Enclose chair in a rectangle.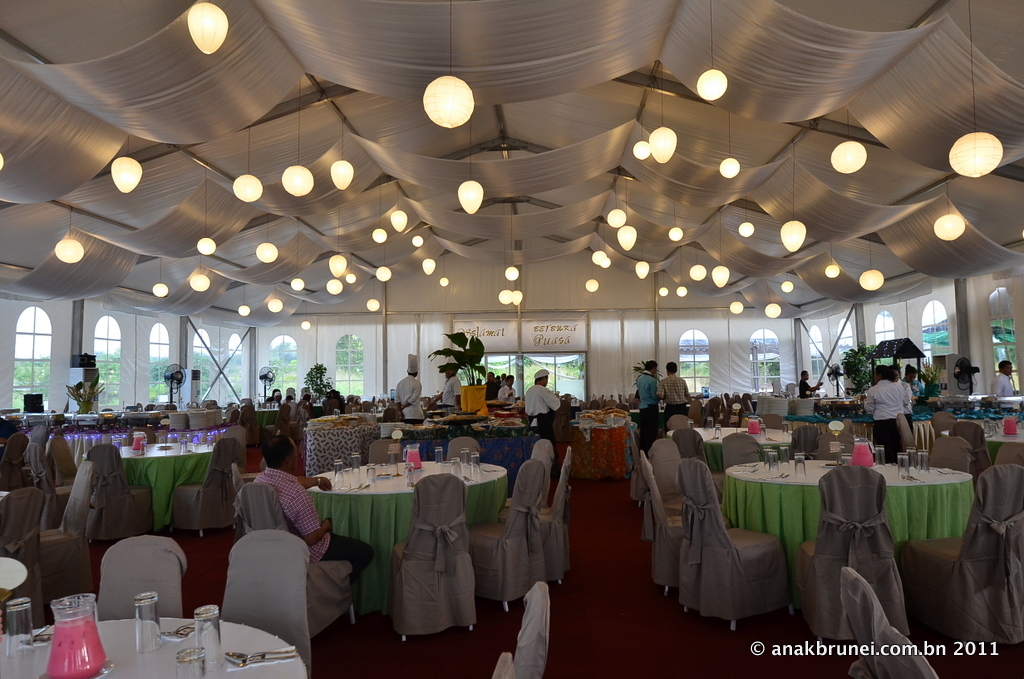
detection(31, 459, 94, 594).
